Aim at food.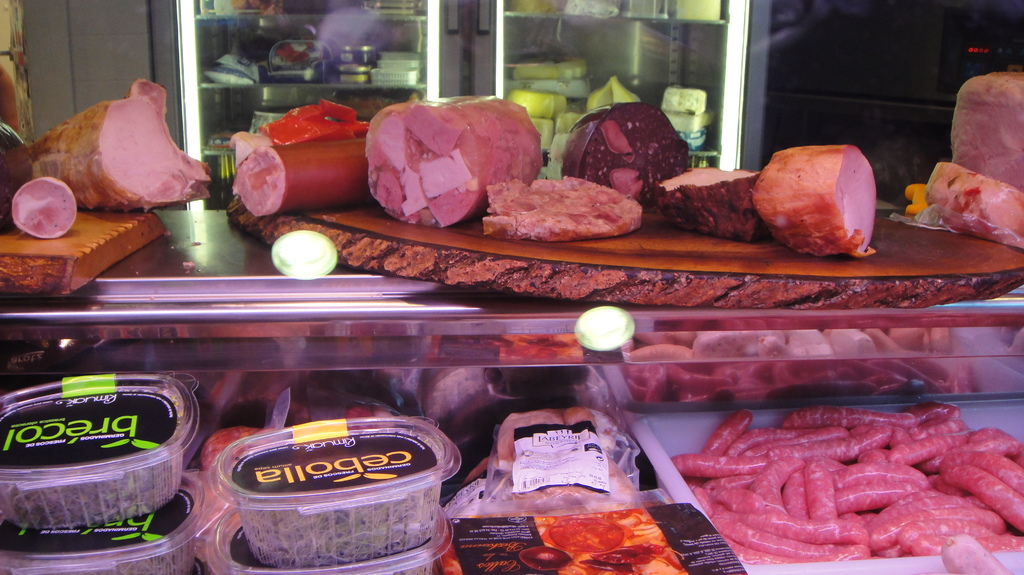
Aimed at x1=12 y1=177 x2=79 y2=244.
